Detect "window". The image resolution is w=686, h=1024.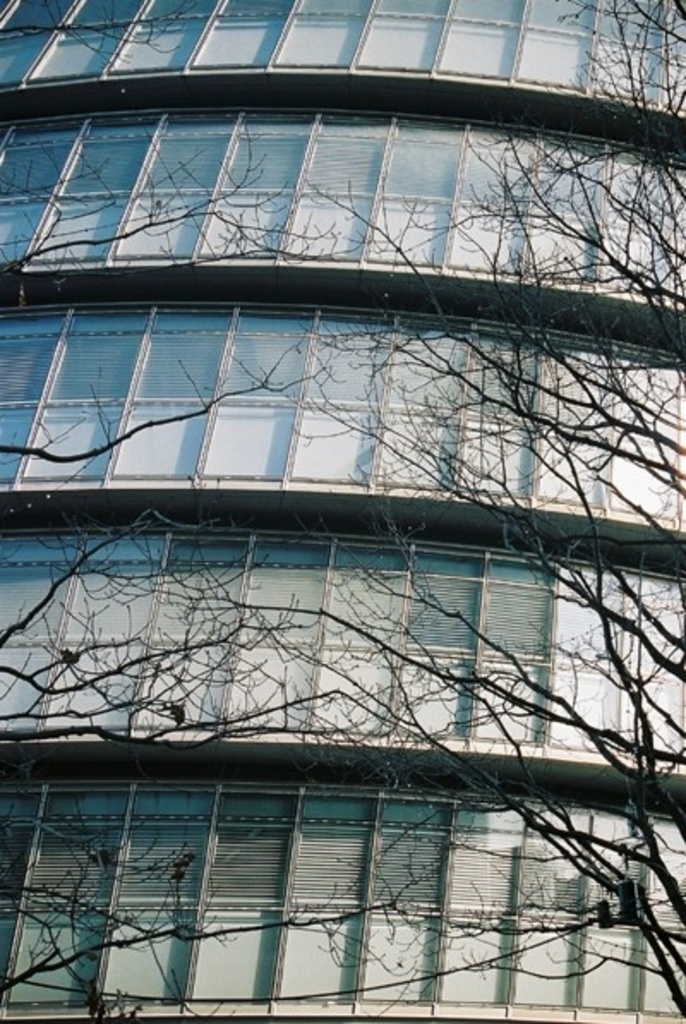
(x1=199, y1=386, x2=293, y2=470).
